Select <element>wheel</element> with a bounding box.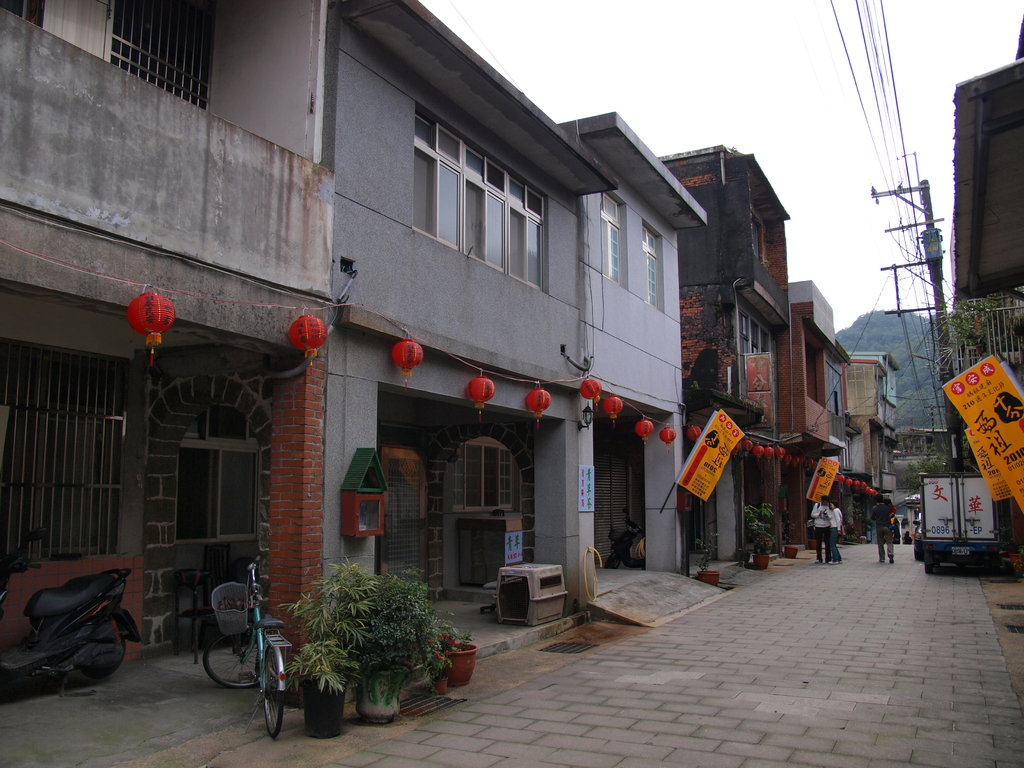
(left=913, top=550, right=925, bottom=560).
